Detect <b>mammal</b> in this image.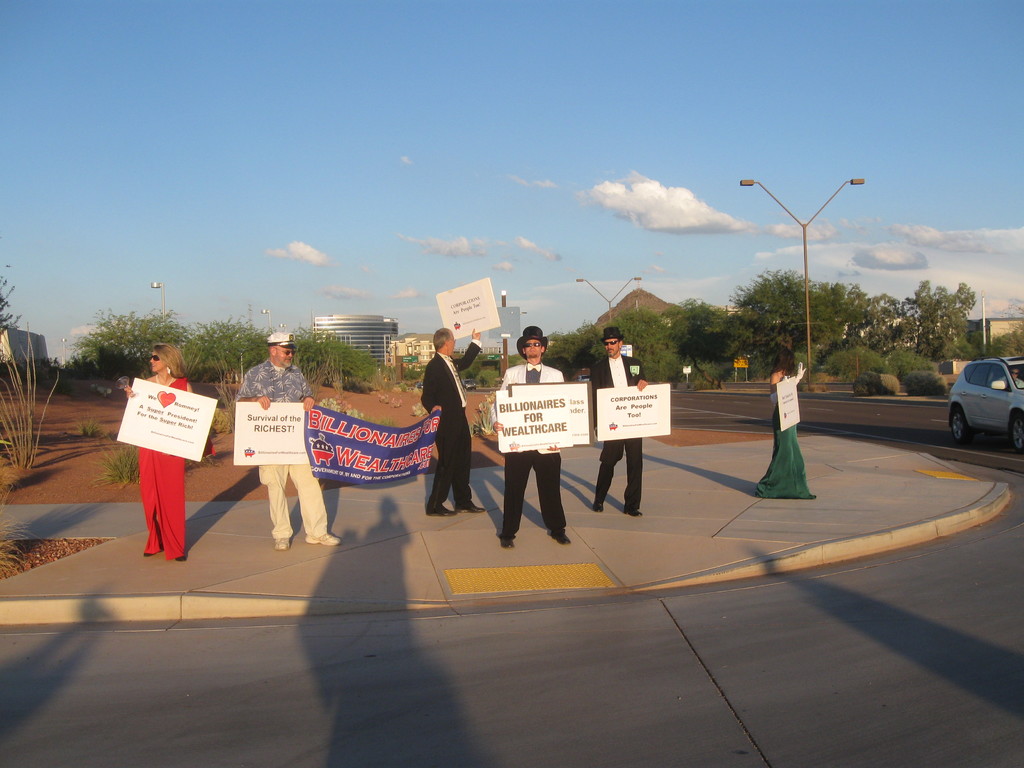
Detection: box=[486, 326, 567, 546].
